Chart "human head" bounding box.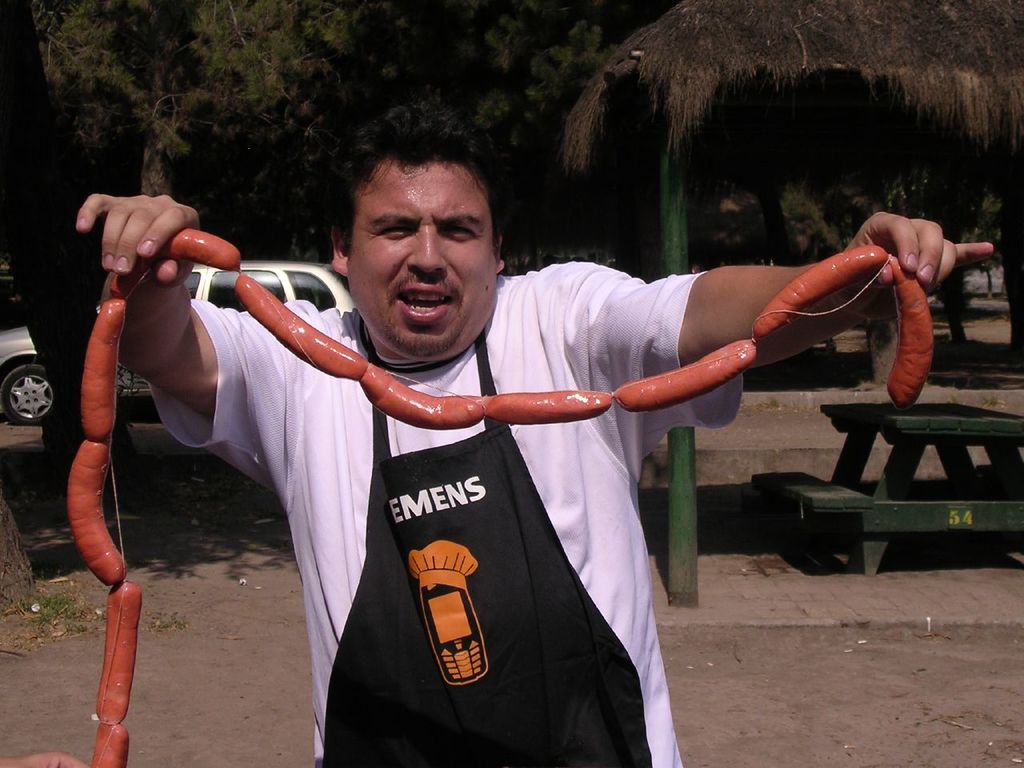
Charted: box(307, 126, 526, 350).
